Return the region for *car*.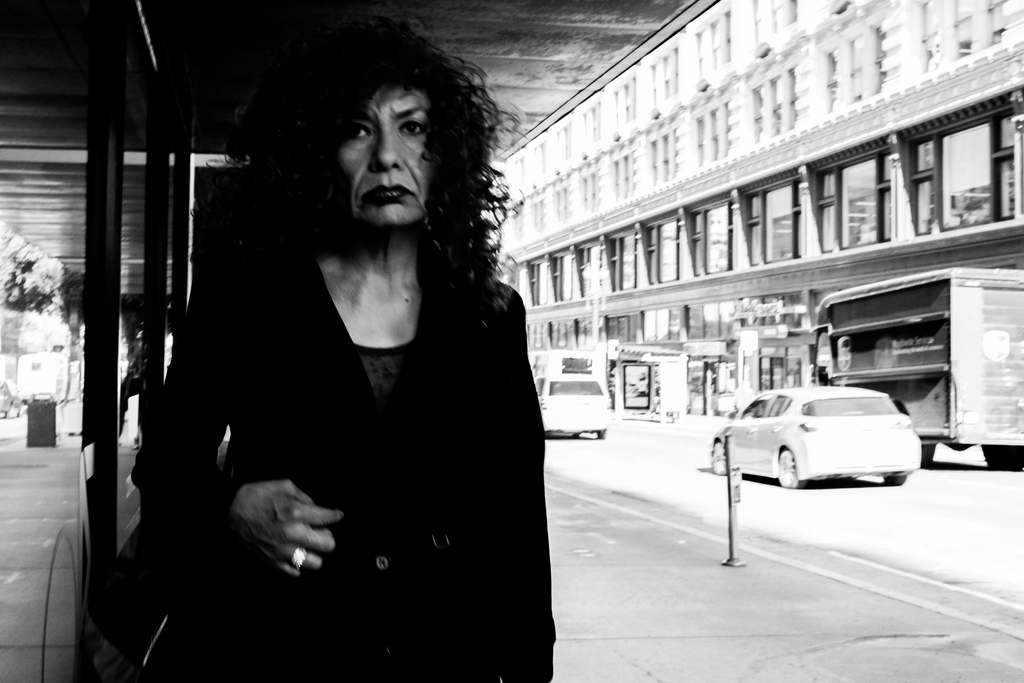
[x1=712, y1=383, x2=925, y2=499].
